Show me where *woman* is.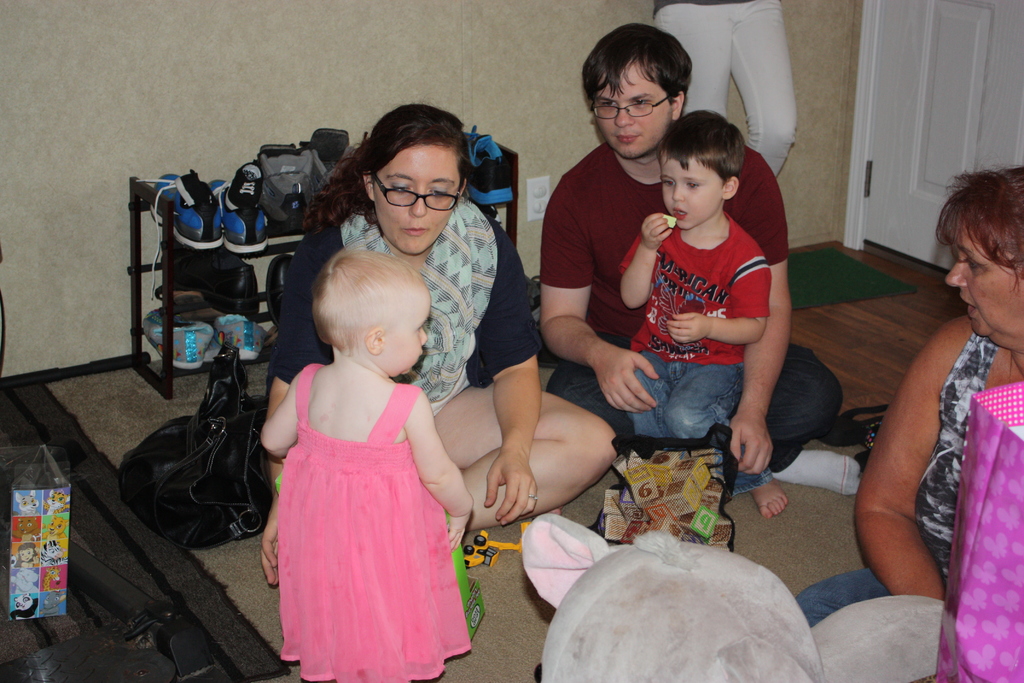
*woman* is at [x1=238, y1=152, x2=541, y2=672].
